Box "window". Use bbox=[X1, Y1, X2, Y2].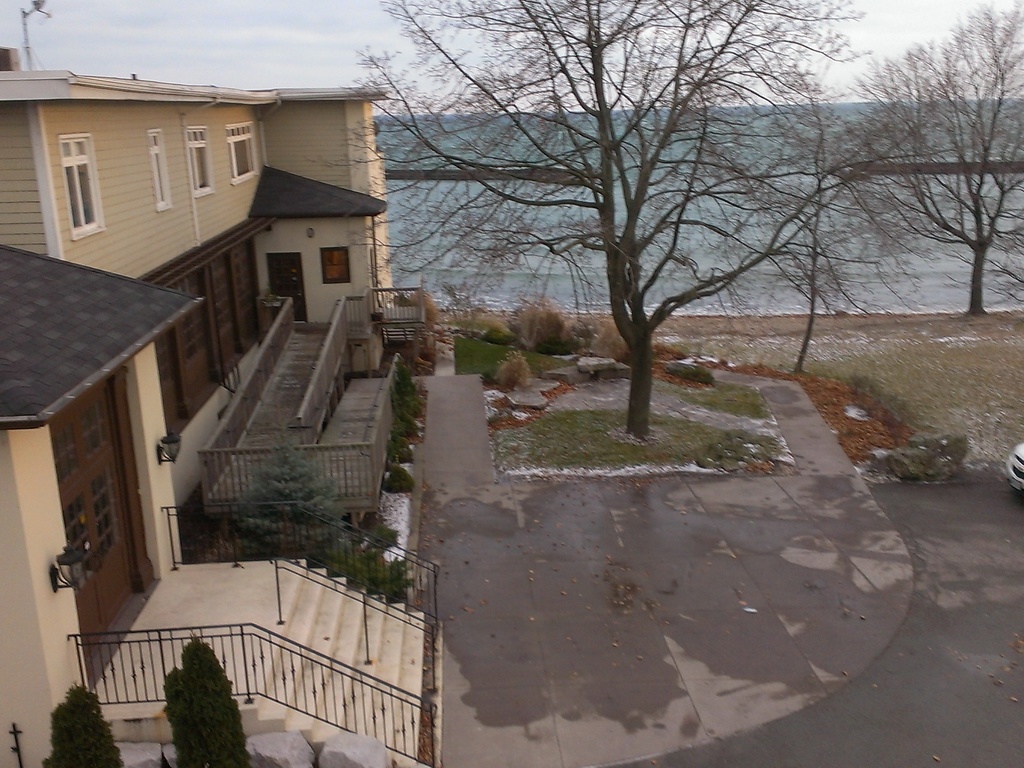
bbox=[148, 132, 173, 206].
